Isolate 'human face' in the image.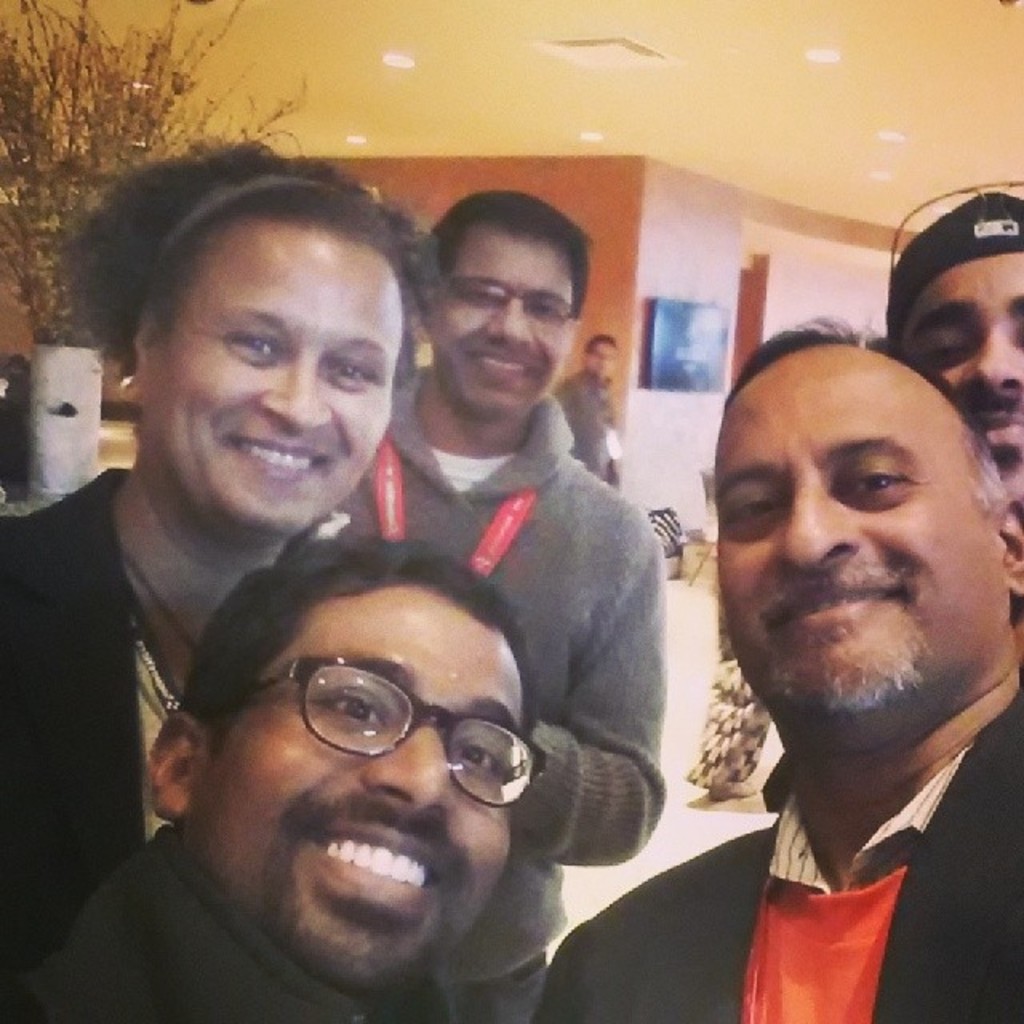
Isolated region: 717:350:1005:678.
